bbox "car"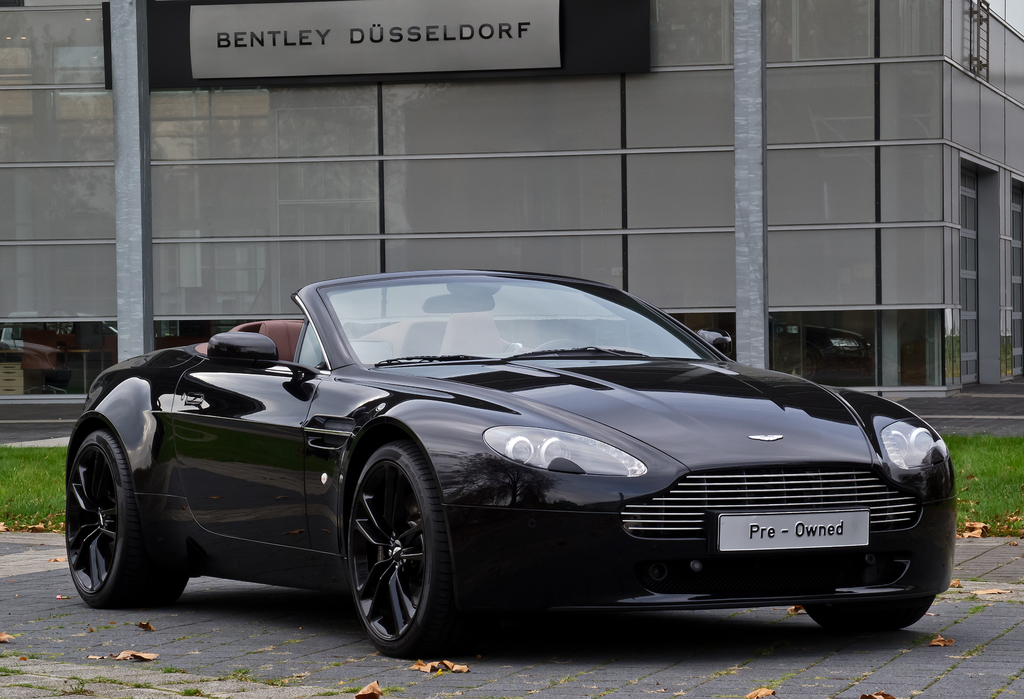
locate(77, 266, 956, 659)
